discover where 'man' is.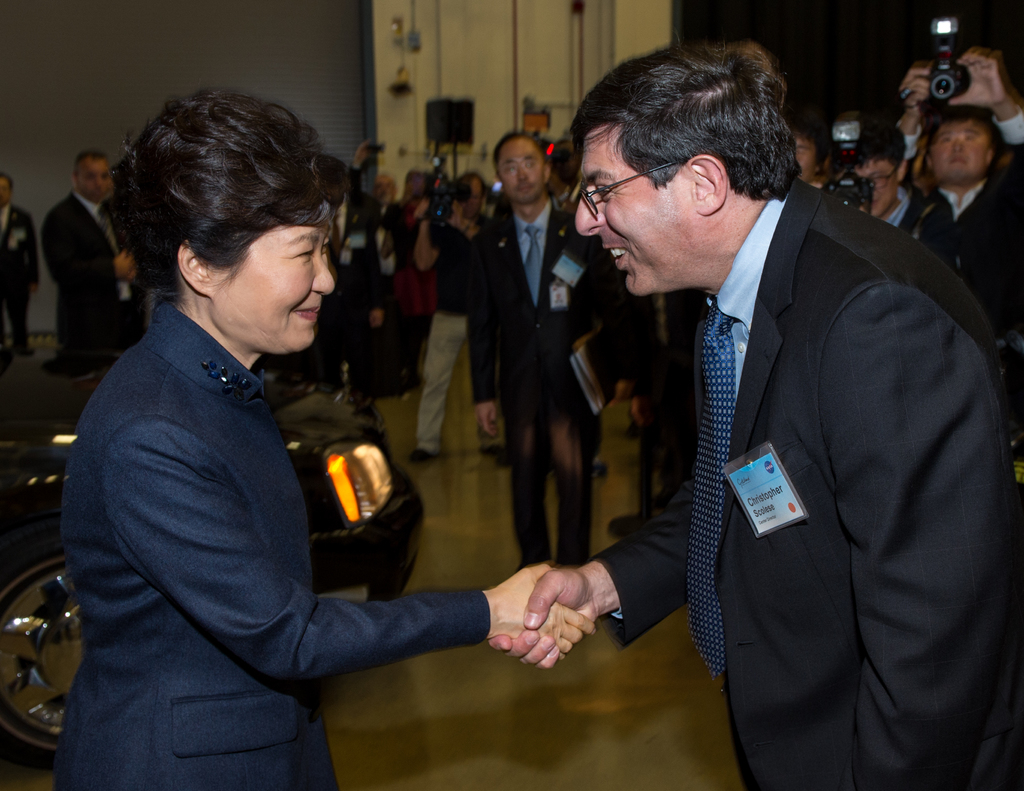
Discovered at box=[516, 24, 993, 769].
